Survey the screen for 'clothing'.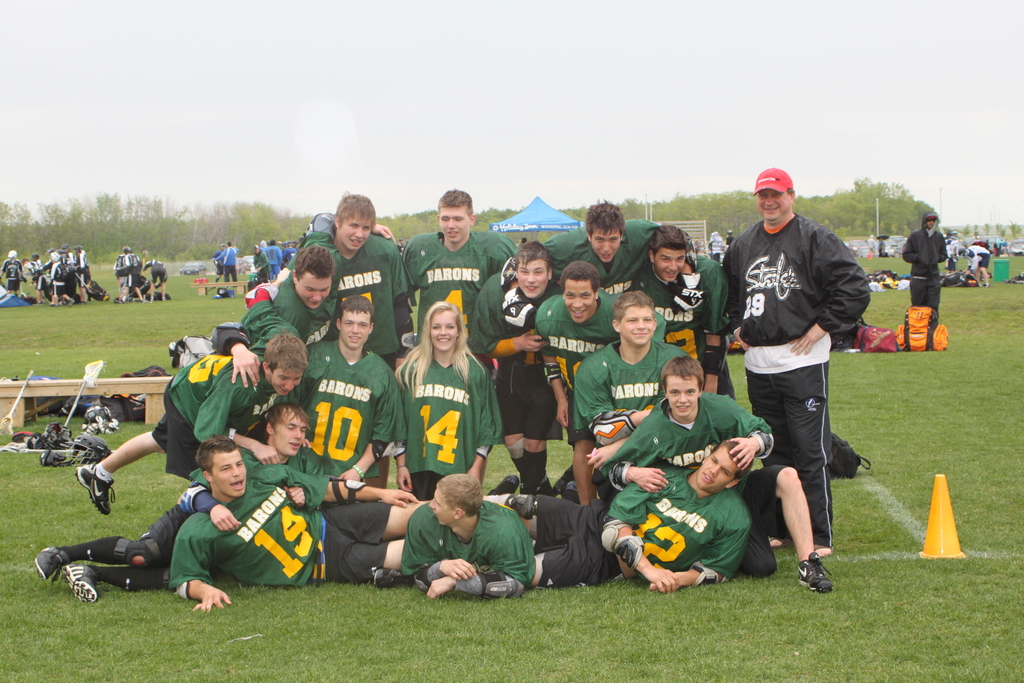
Survey found: {"x1": 900, "y1": 208, "x2": 949, "y2": 322}.
